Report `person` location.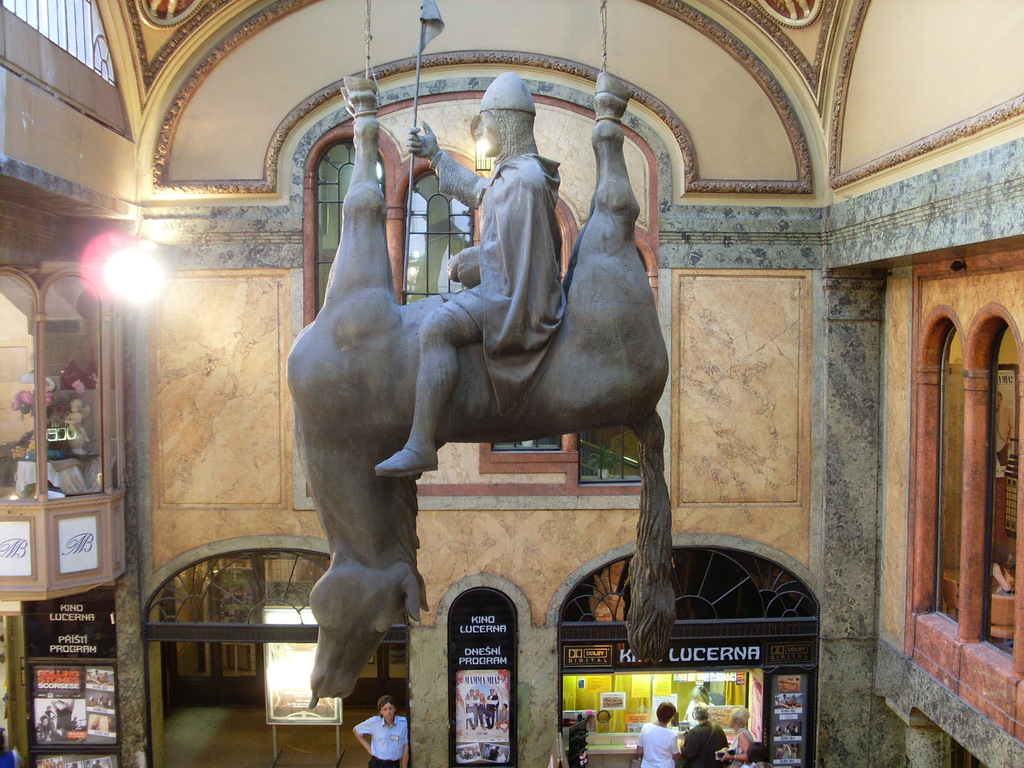
Report: (747,742,771,763).
